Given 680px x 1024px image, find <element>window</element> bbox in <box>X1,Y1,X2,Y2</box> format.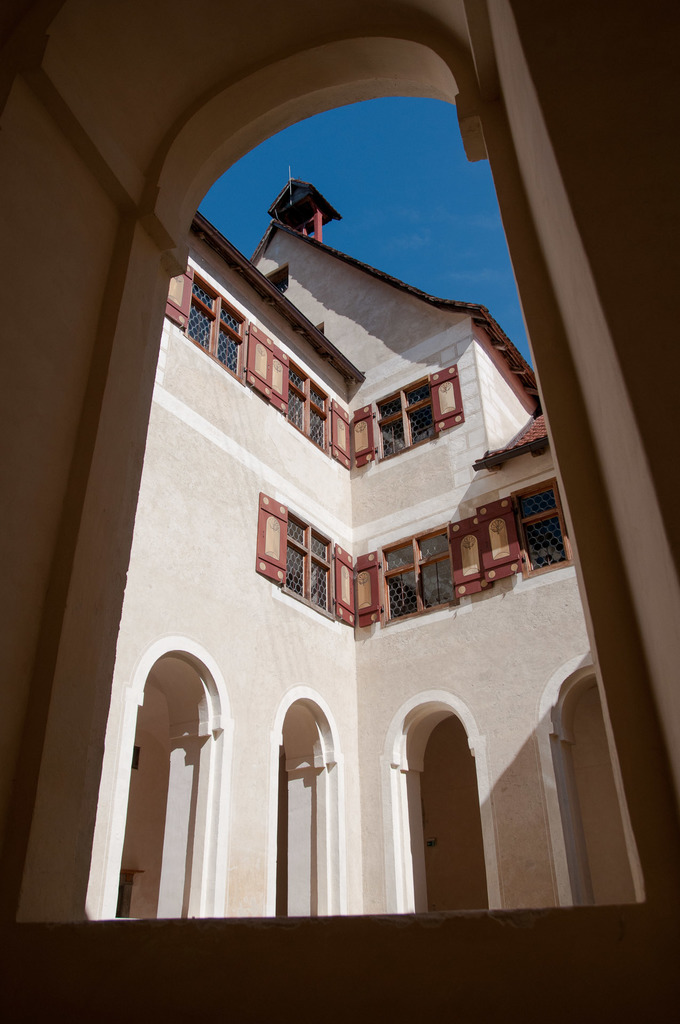
<box>352,528,487,624</box>.
